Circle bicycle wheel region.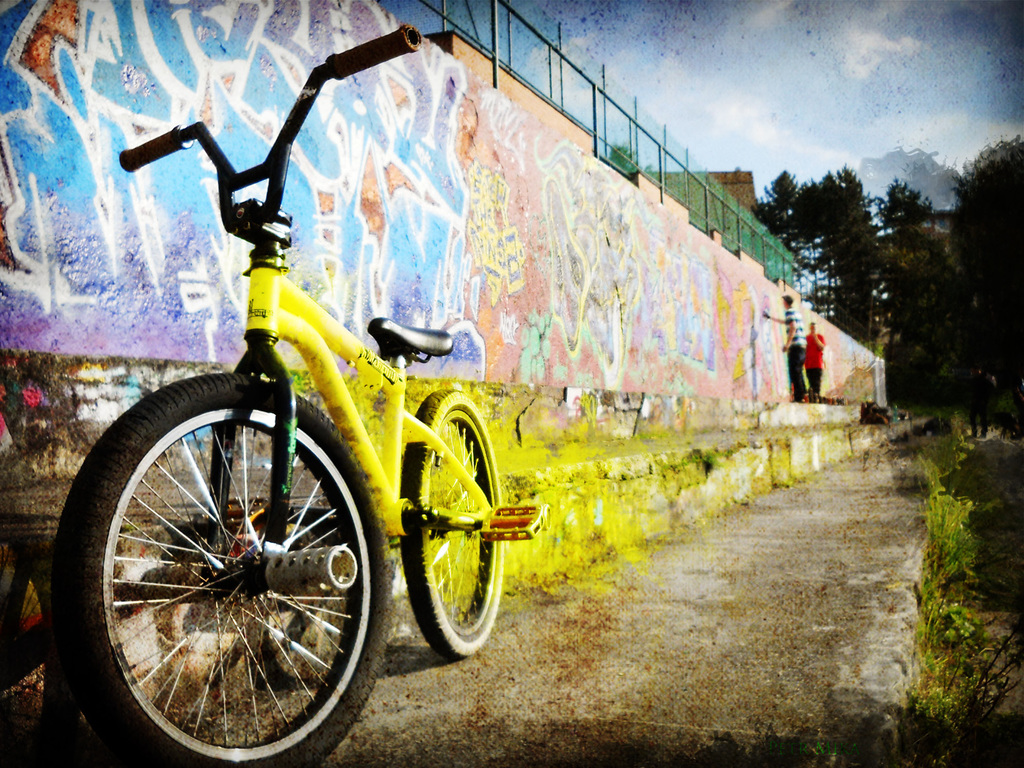
Region: rect(59, 370, 392, 767).
